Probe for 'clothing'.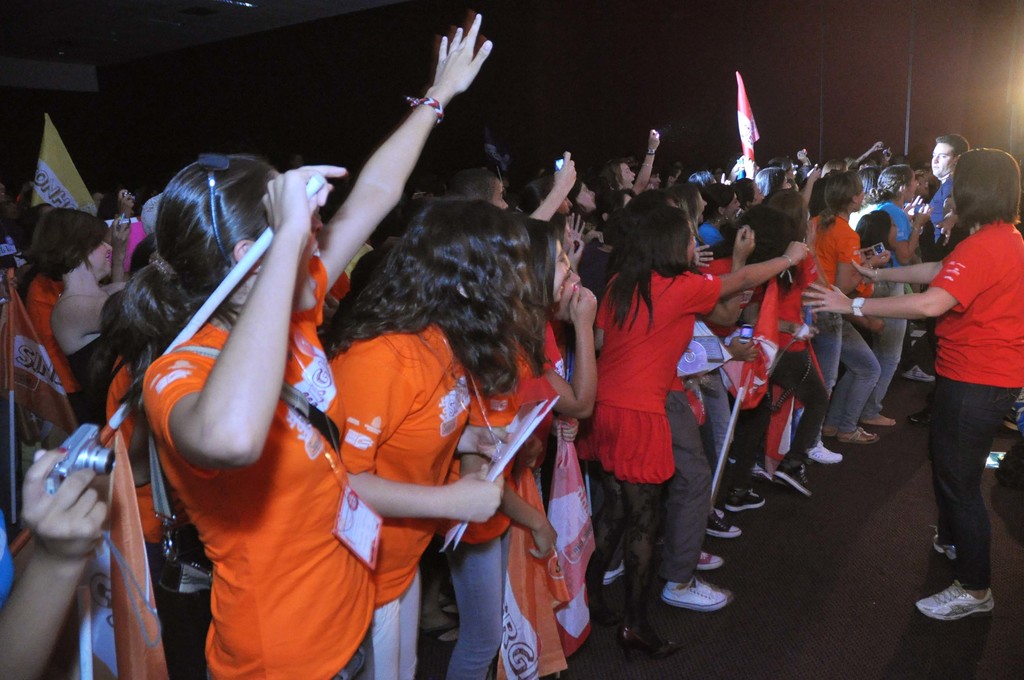
Probe result: (x1=938, y1=223, x2=1023, y2=389).
